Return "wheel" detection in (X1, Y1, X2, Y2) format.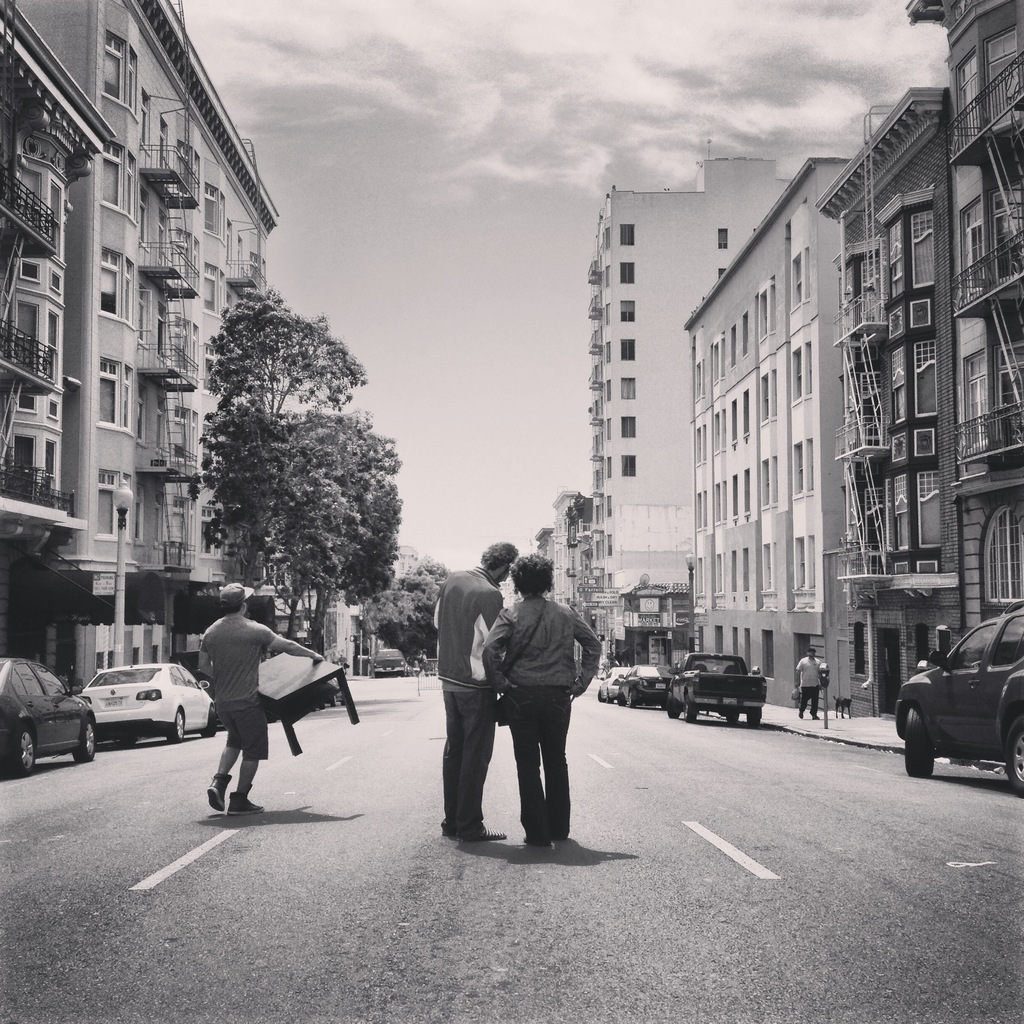
(68, 714, 99, 762).
